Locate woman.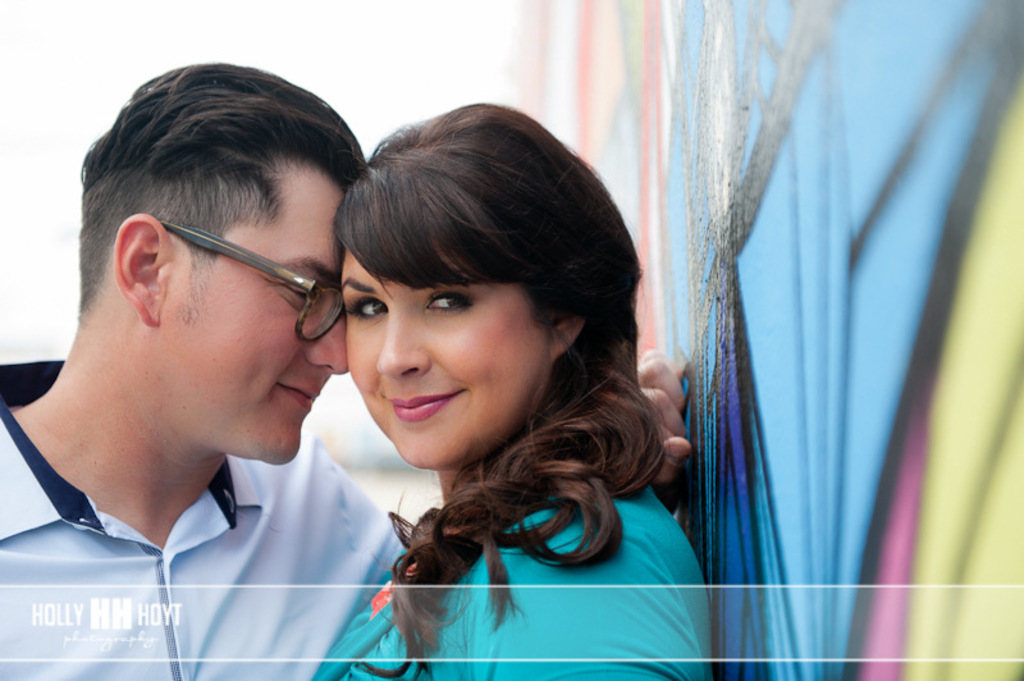
Bounding box: {"x1": 275, "y1": 109, "x2": 726, "y2": 672}.
